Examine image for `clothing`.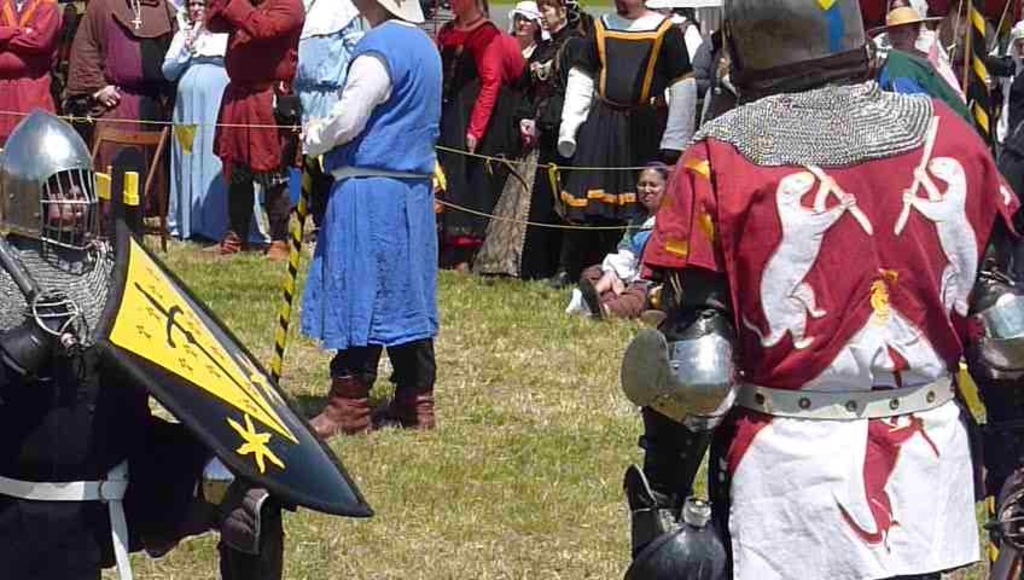
Examination result: 0 238 235 579.
